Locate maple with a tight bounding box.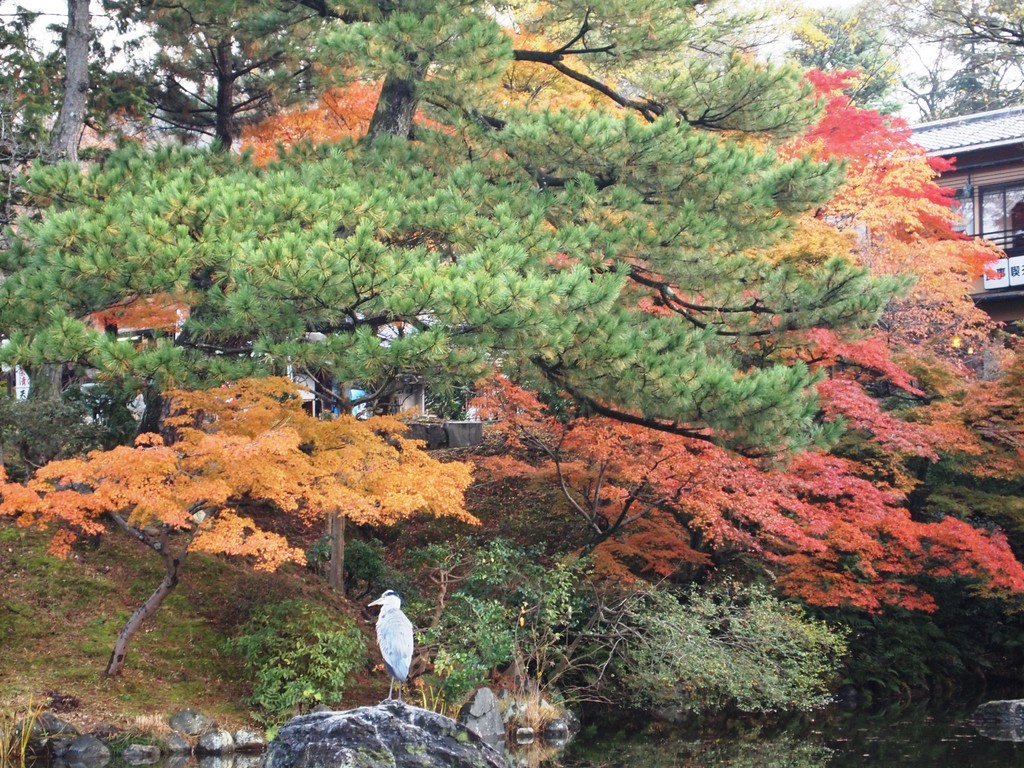
<box>0,0,179,182</box>.
